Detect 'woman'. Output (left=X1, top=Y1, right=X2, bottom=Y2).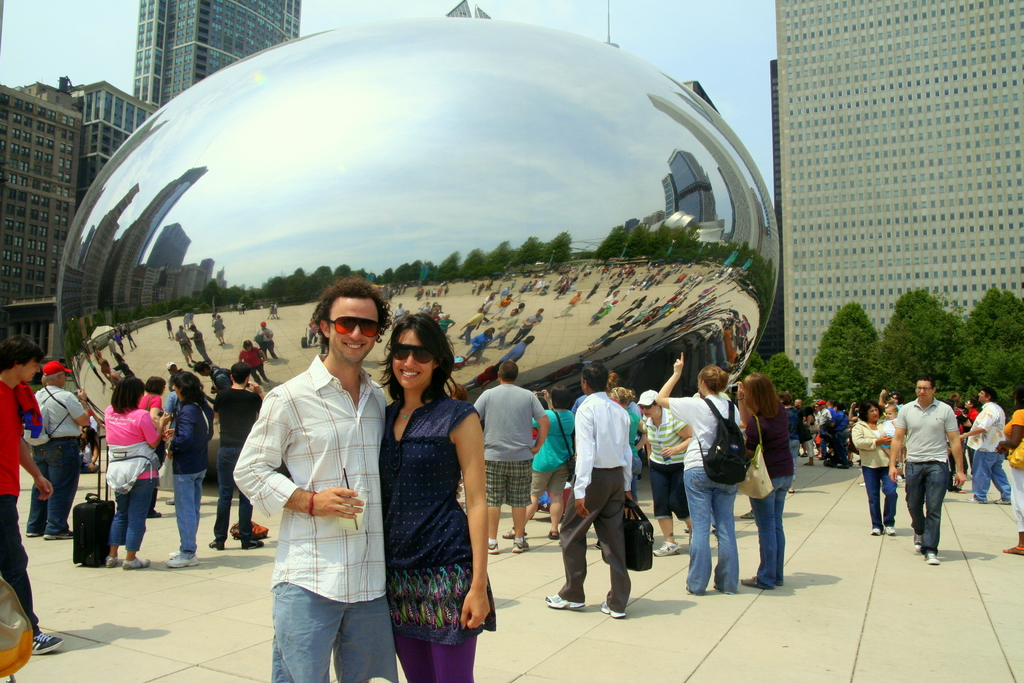
(left=995, top=388, right=1023, bottom=555).
